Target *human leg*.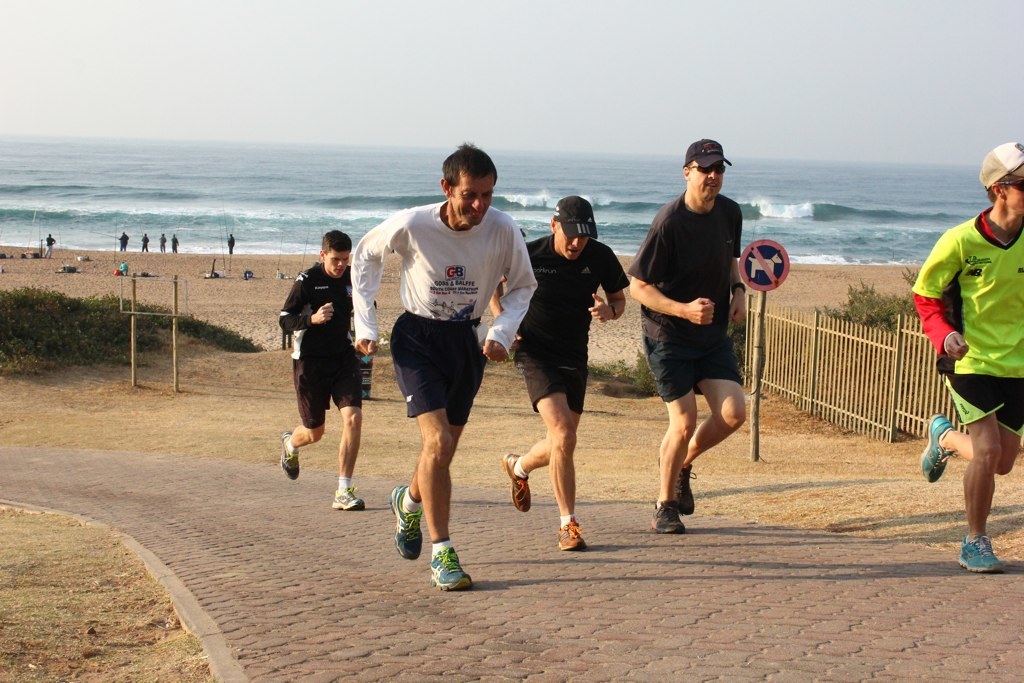
Target region: 504/356/590/514.
